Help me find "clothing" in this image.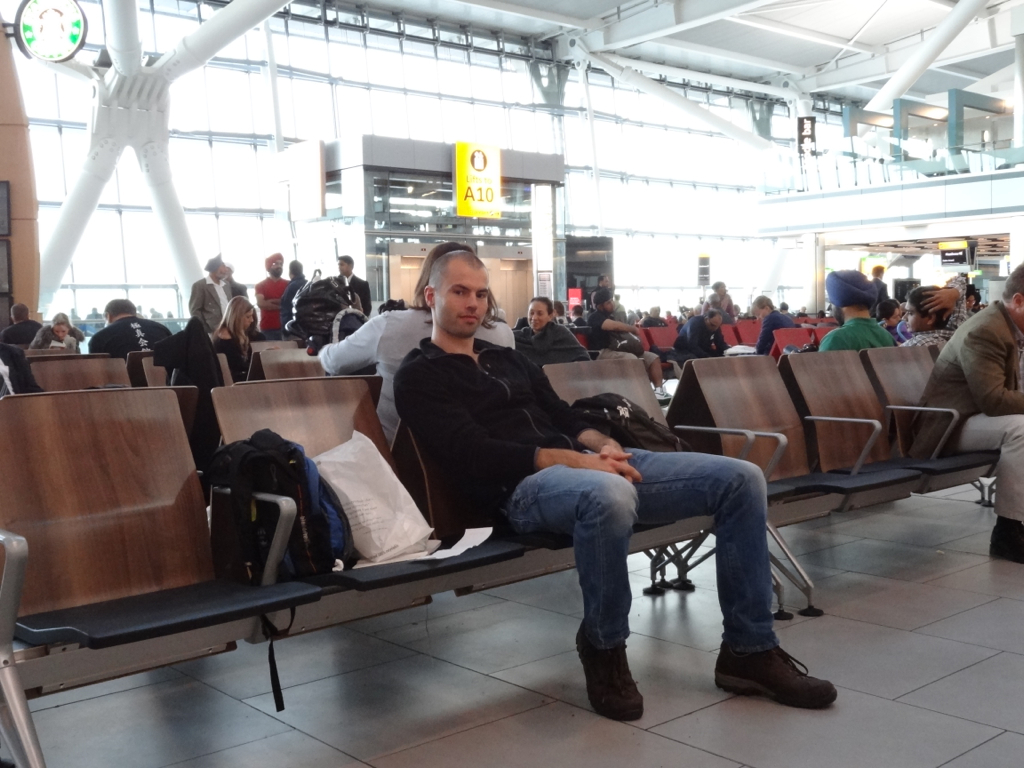
Found it: 318, 307, 516, 435.
